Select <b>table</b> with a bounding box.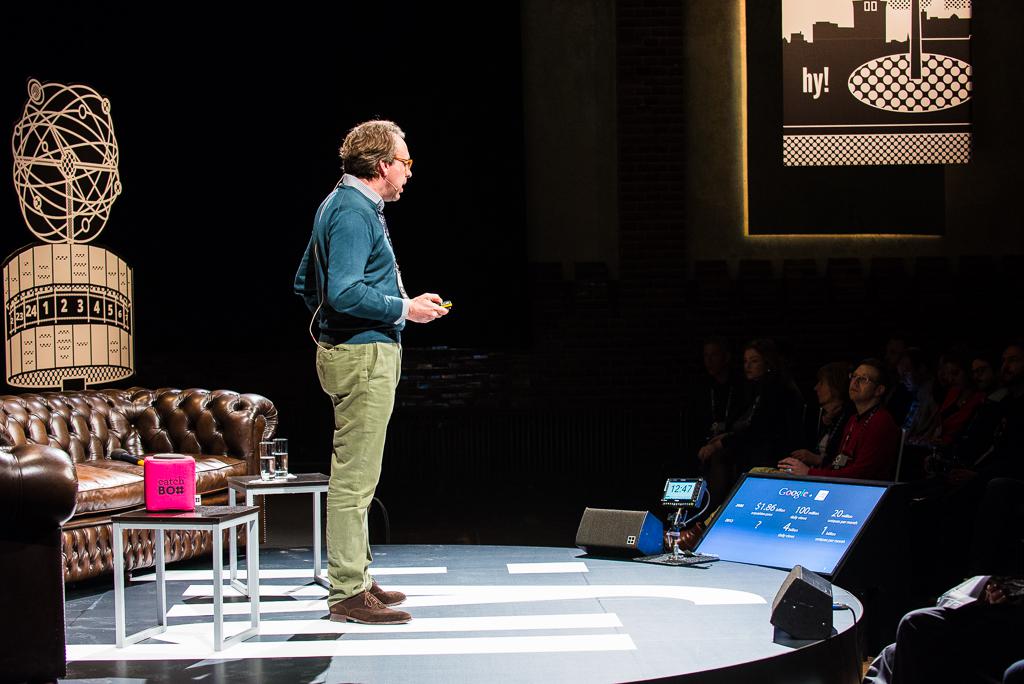
{"left": 222, "top": 468, "right": 339, "bottom": 593}.
